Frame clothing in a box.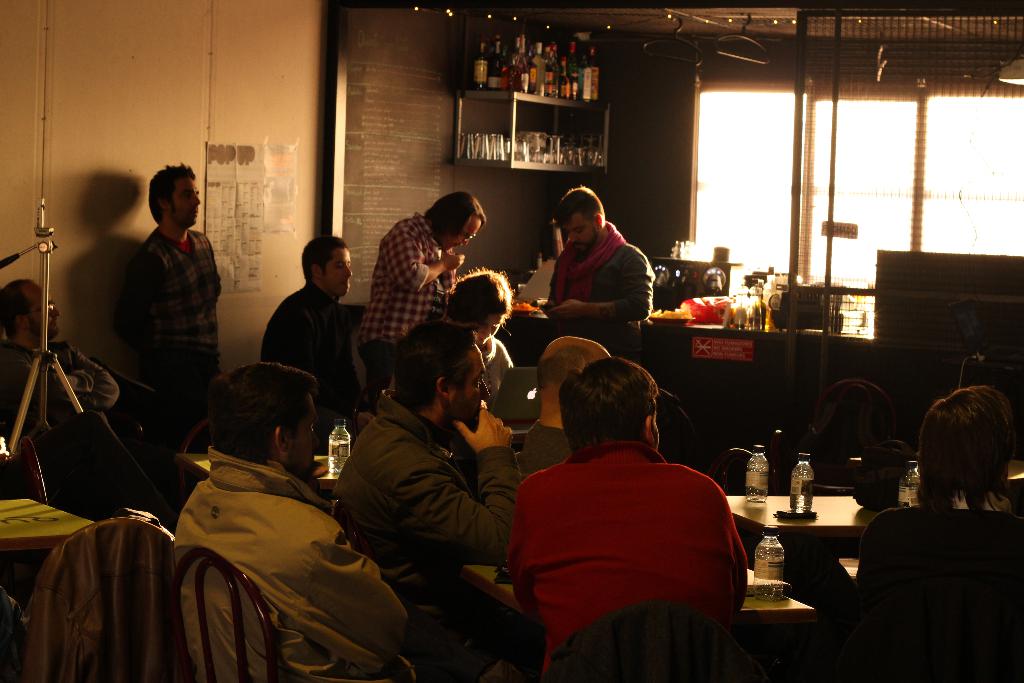
Rect(506, 438, 750, 682).
